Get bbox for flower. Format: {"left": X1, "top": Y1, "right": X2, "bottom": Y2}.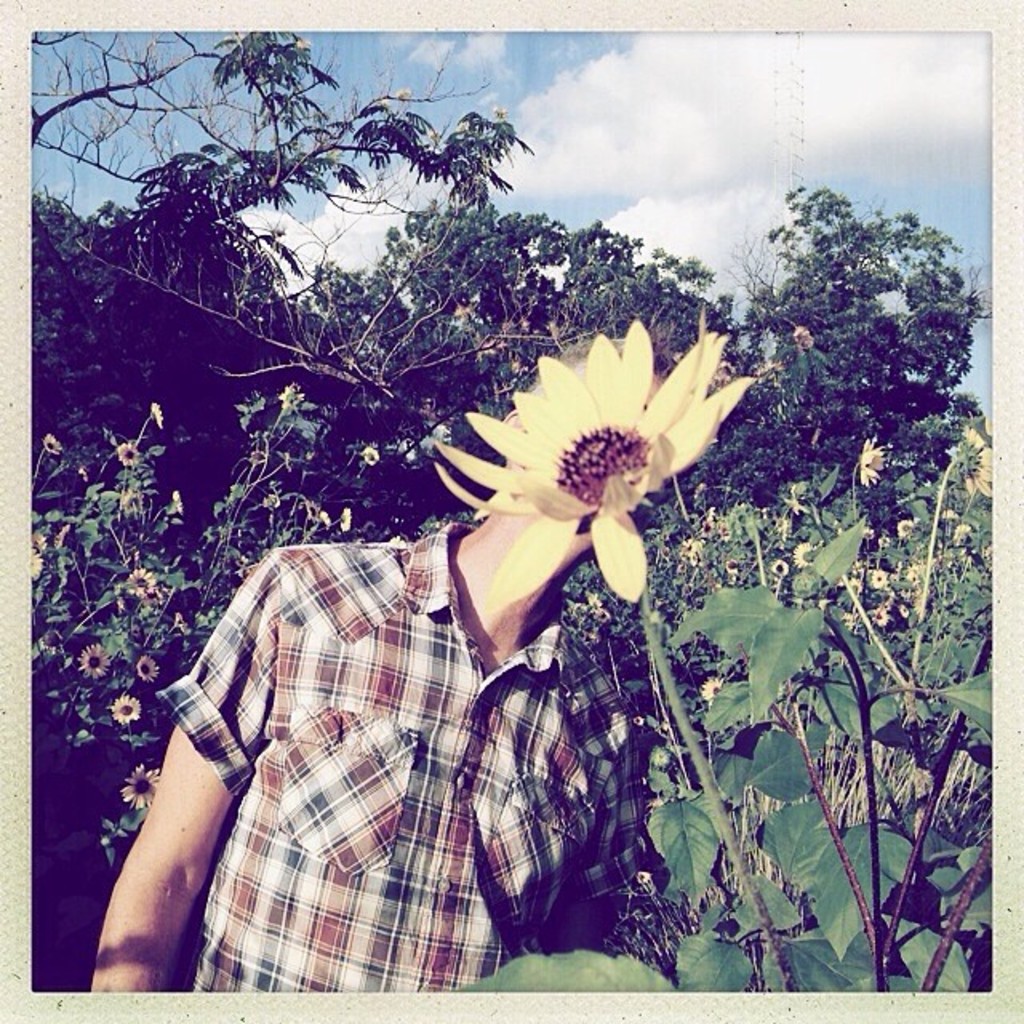
{"left": 131, "top": 651, "right": 163, "bottom": 682}.
